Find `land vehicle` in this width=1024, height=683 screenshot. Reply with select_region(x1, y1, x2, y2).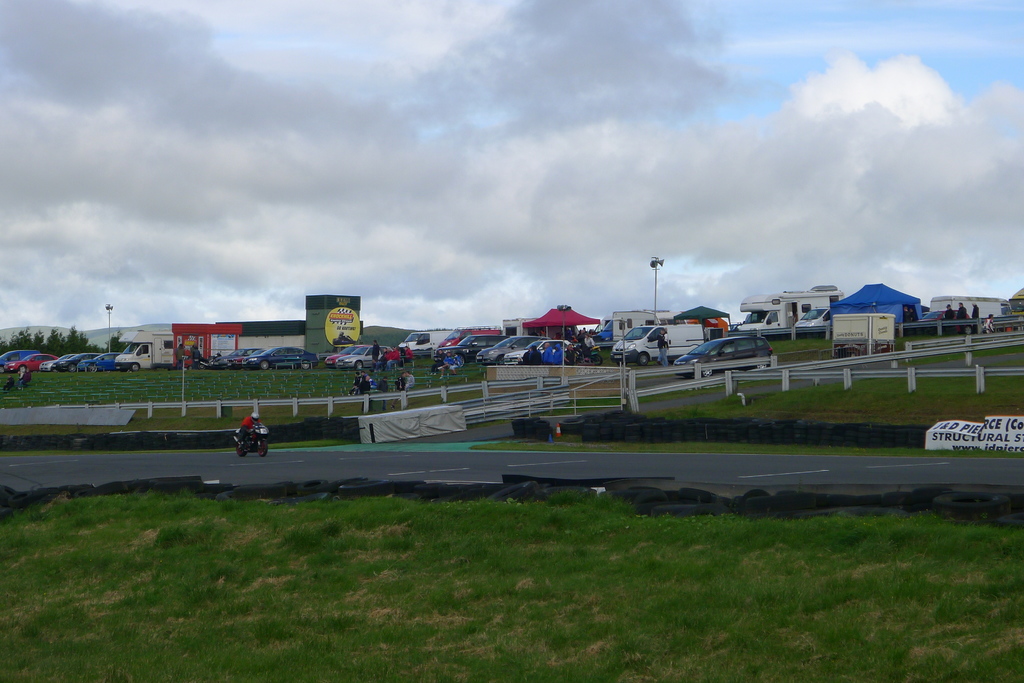
select_region(745, 287, 847, 332).
